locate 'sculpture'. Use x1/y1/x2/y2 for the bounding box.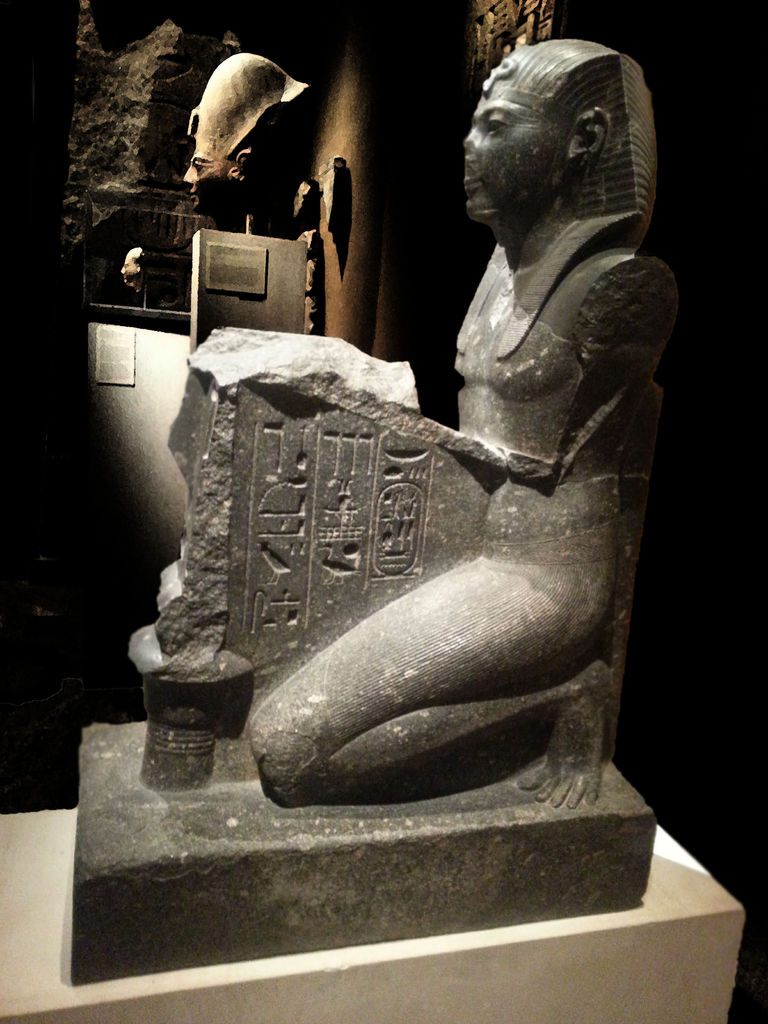
118/47/312/344.
